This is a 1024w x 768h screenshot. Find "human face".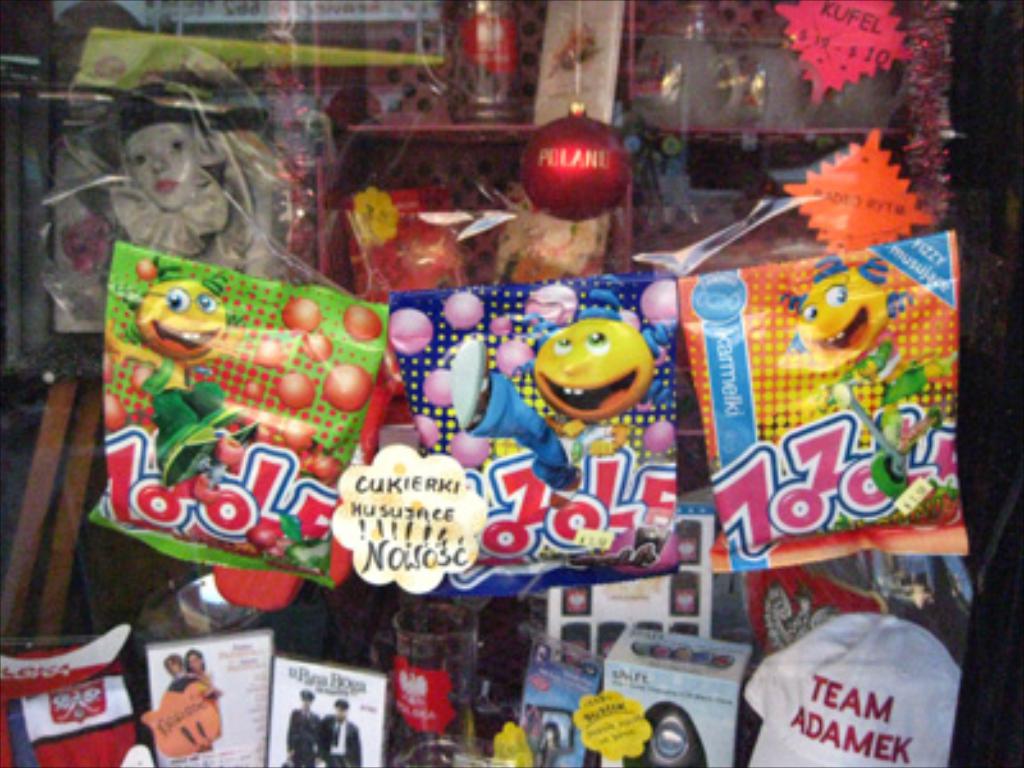
Bounding box: detection(294, 694, 315, 712).
